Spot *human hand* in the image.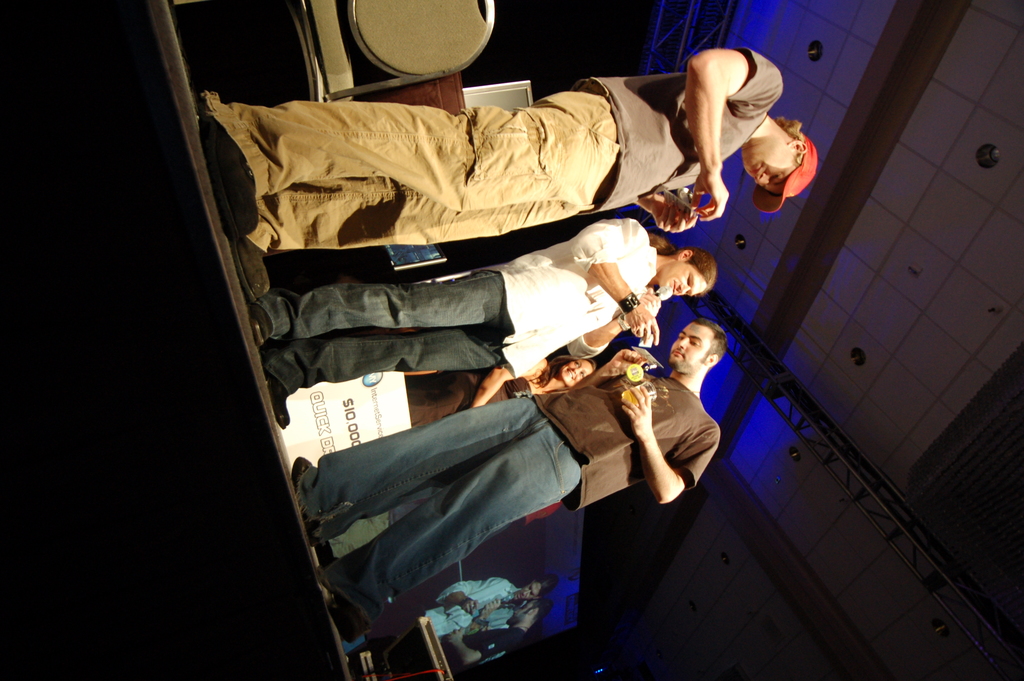
*human hand* found at [left=637, top=286, right=662, bottom=316].
